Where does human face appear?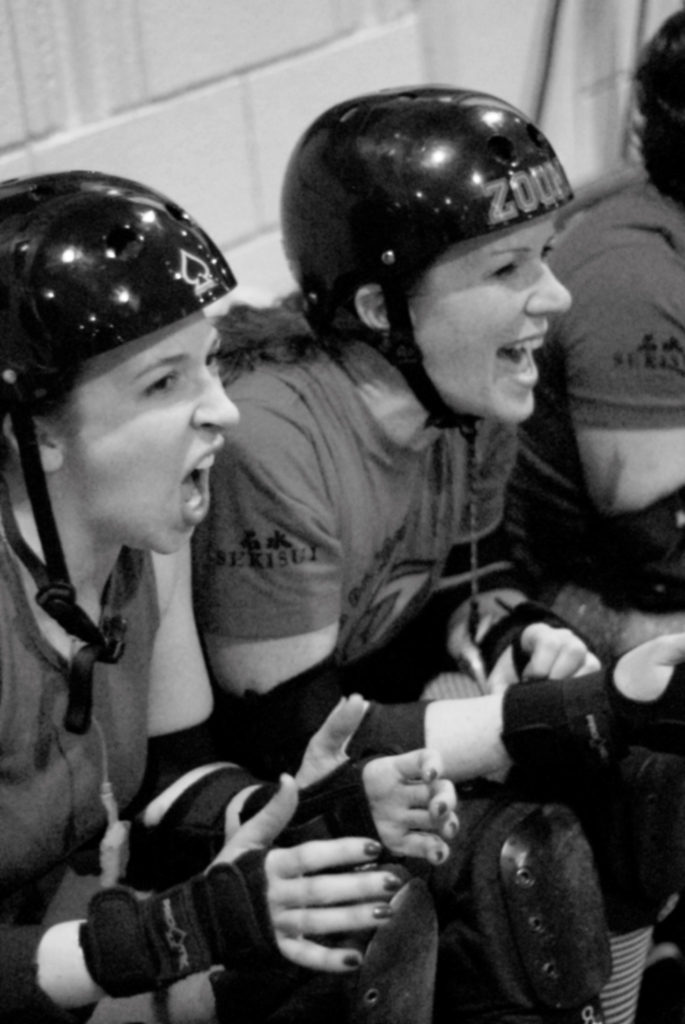
Appears at [left=408, top=211, right=578, bottom=420].
